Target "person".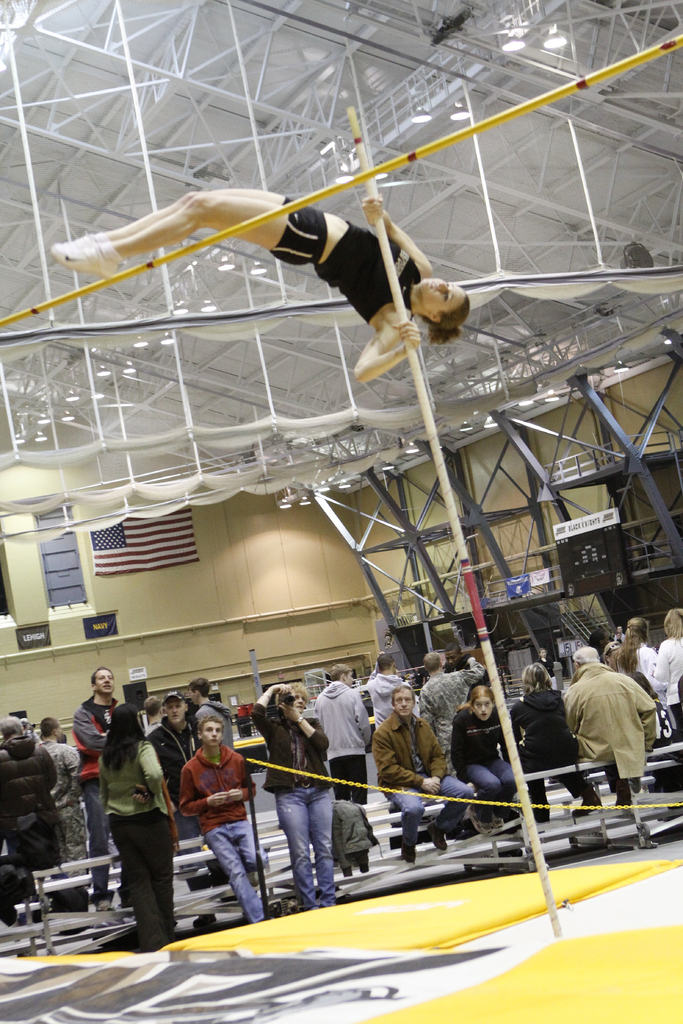
Target region: {"left": 587, "top": 614, "right": 650, "bottom": 693}.
